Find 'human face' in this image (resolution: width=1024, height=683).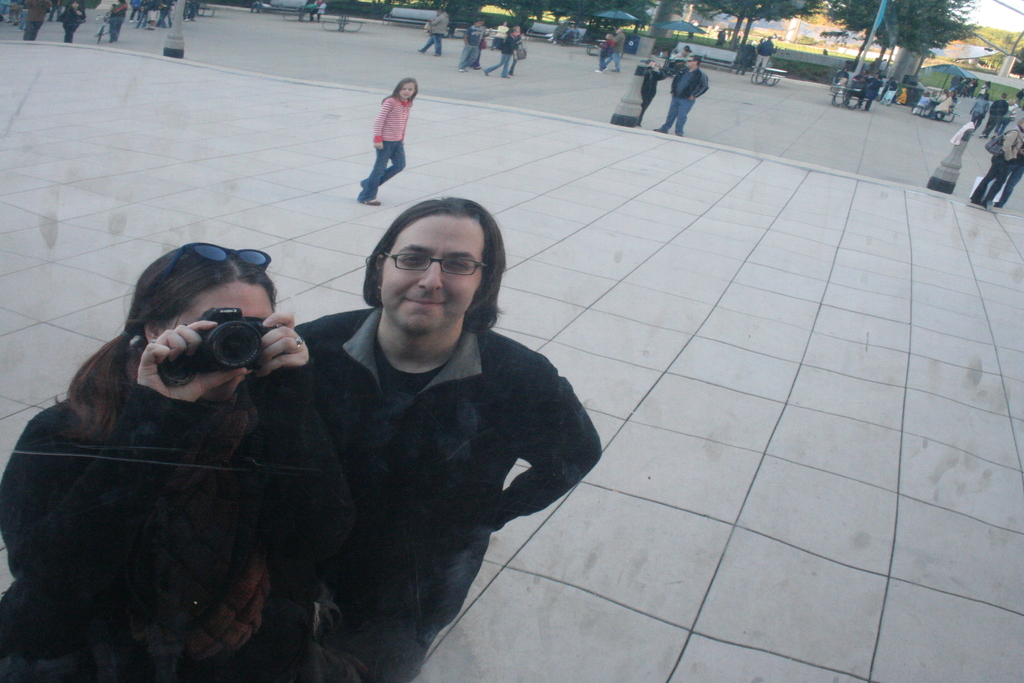
box=[383, 215, 482, 334].
